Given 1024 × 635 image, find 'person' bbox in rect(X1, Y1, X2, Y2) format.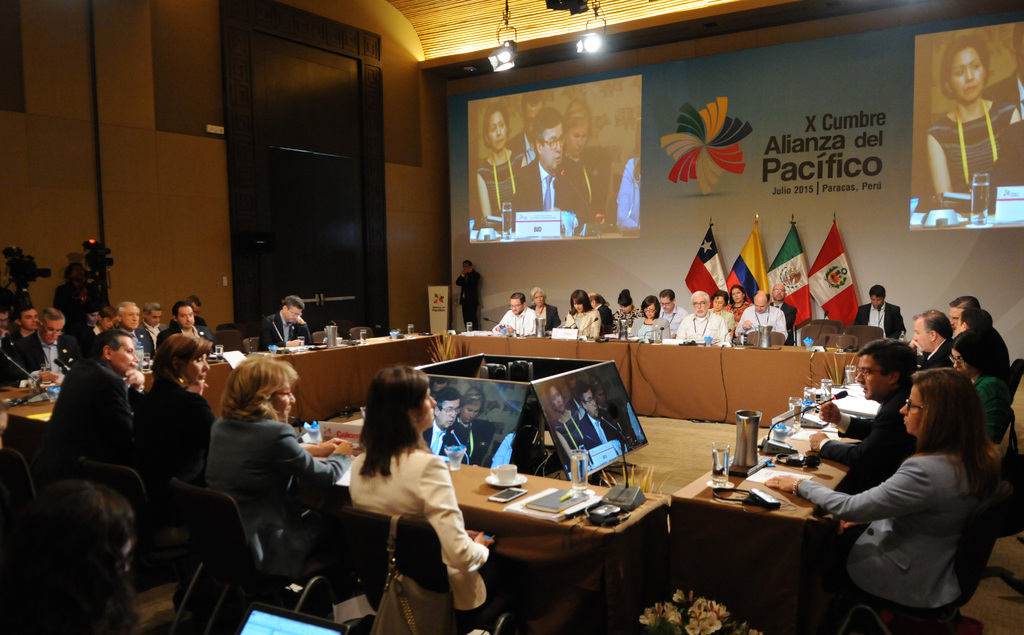
rect(524, 286, 562, 331).
